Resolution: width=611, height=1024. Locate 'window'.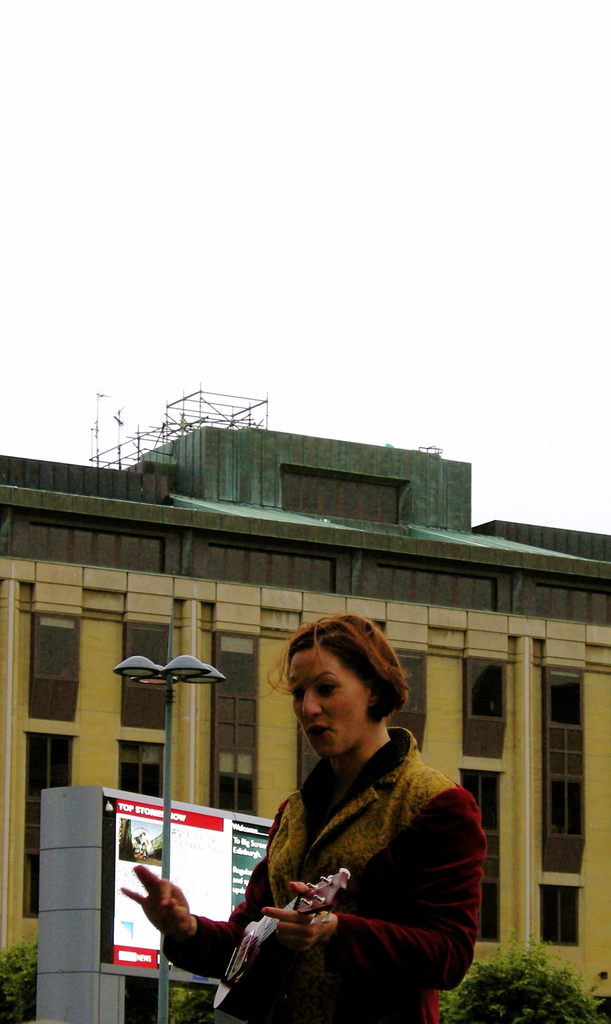
385/660/427/754.
